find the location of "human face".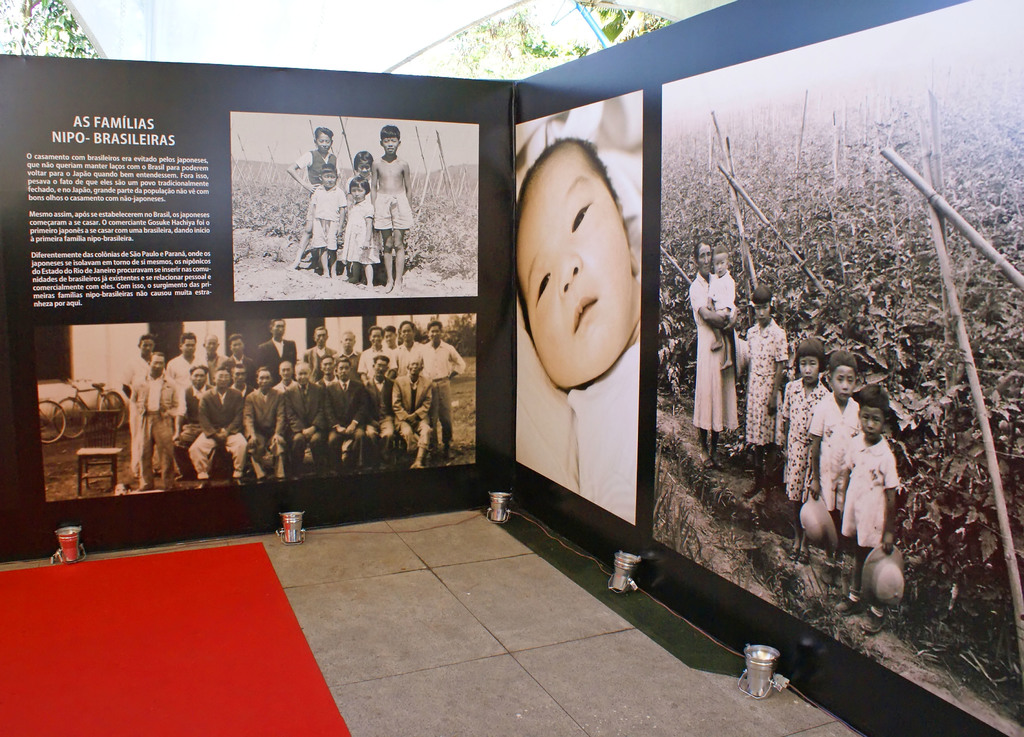
Location: <box>357,159,371,178</box>.
